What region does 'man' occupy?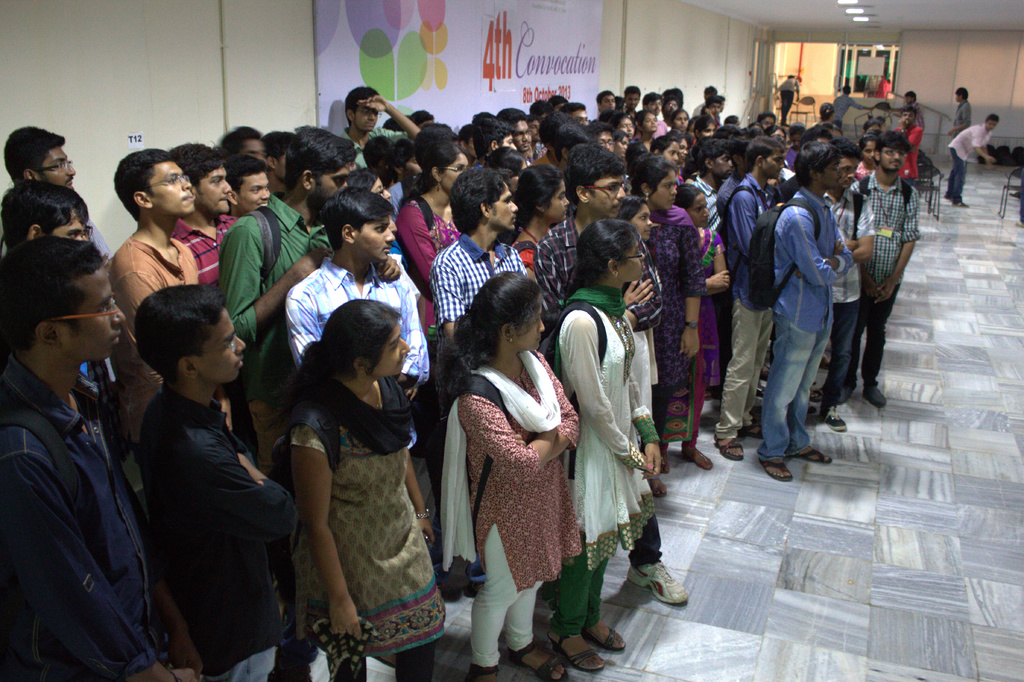
bbox(216, 125, 401, 482).
